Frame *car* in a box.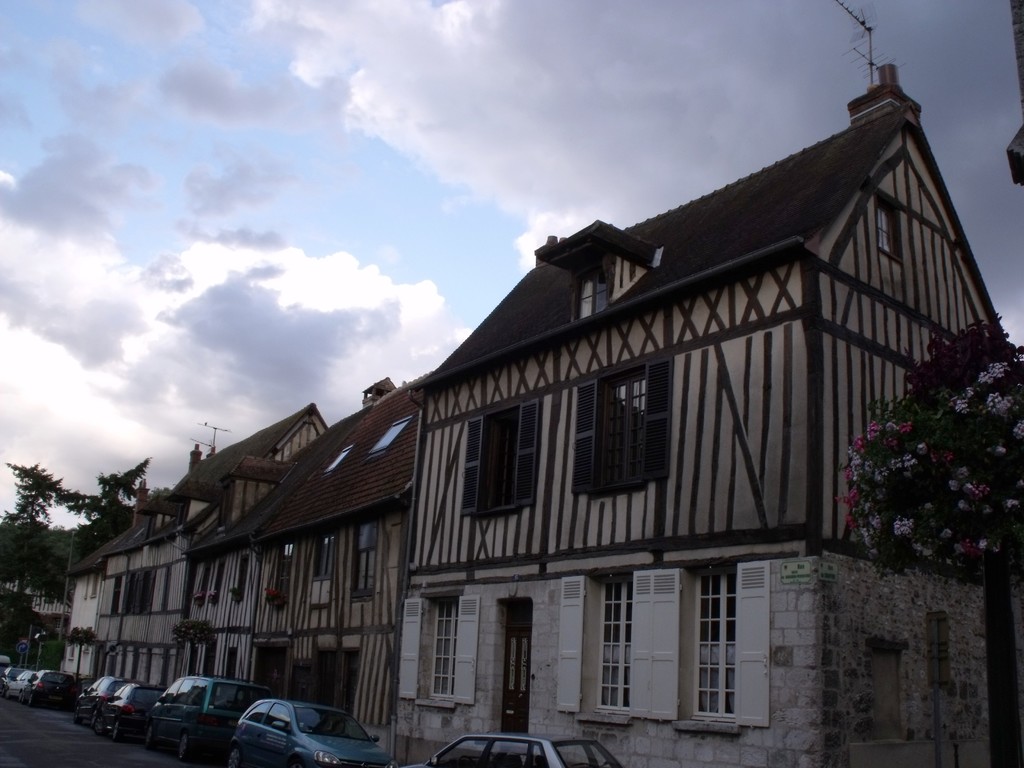
(408, 732, 622, 767).
